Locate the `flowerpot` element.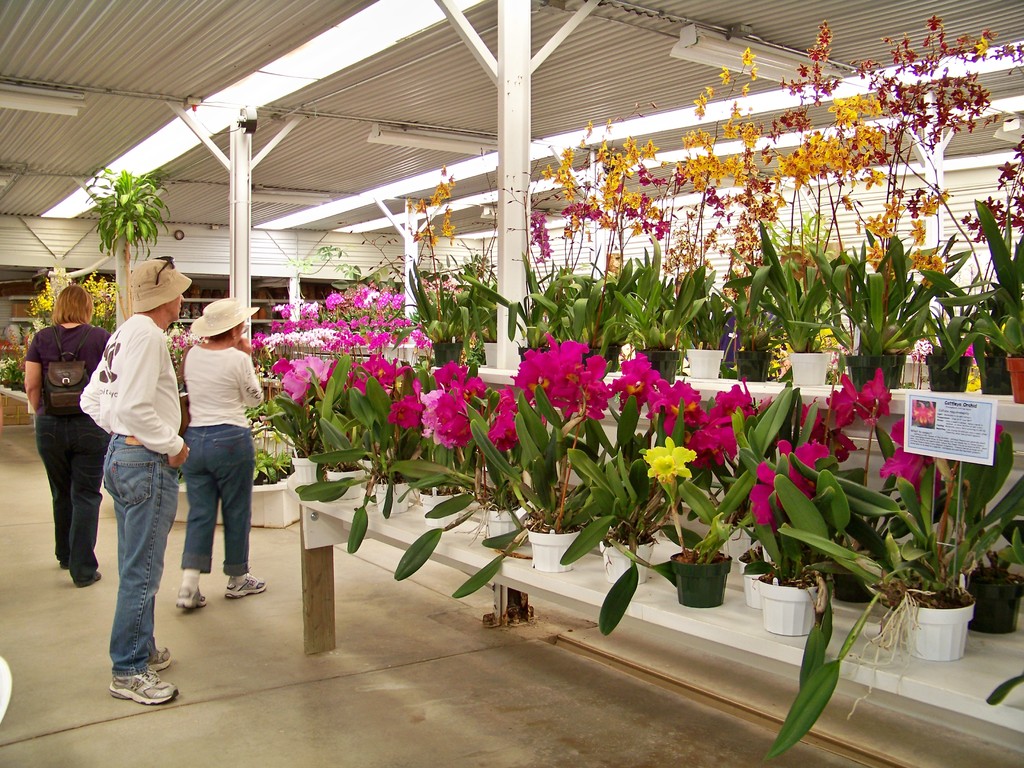
Element bbox: locate(968, 569, 1023, 634).
